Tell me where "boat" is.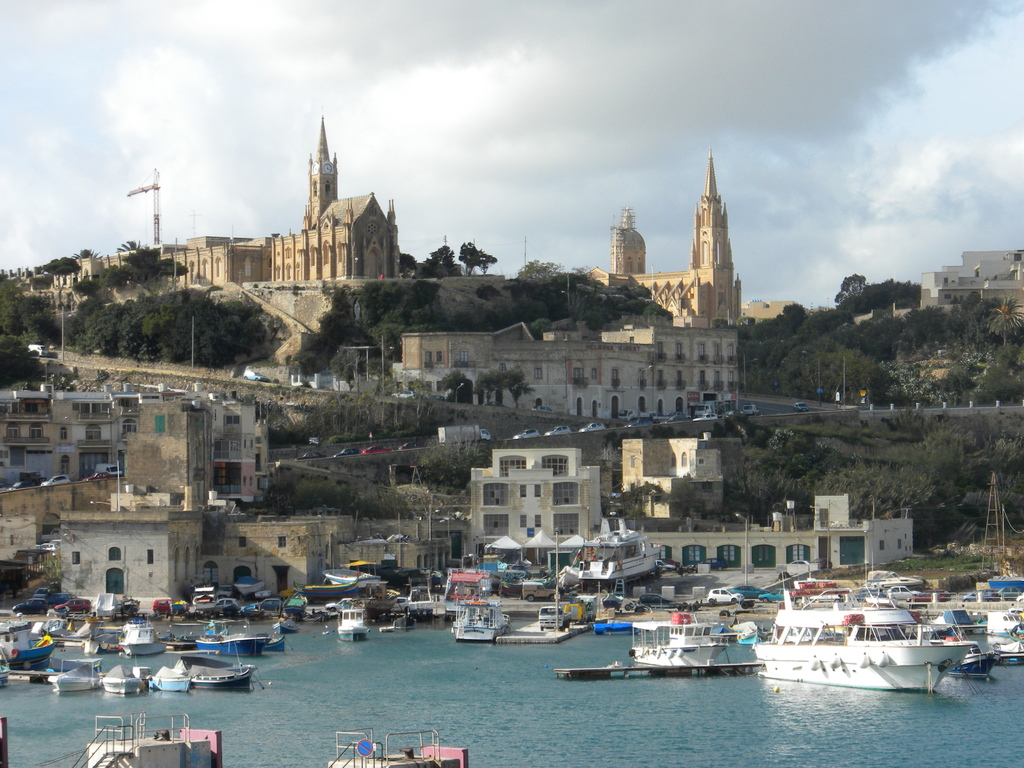
"boat" is at left=0, top=661, right=15, bottom=690.
